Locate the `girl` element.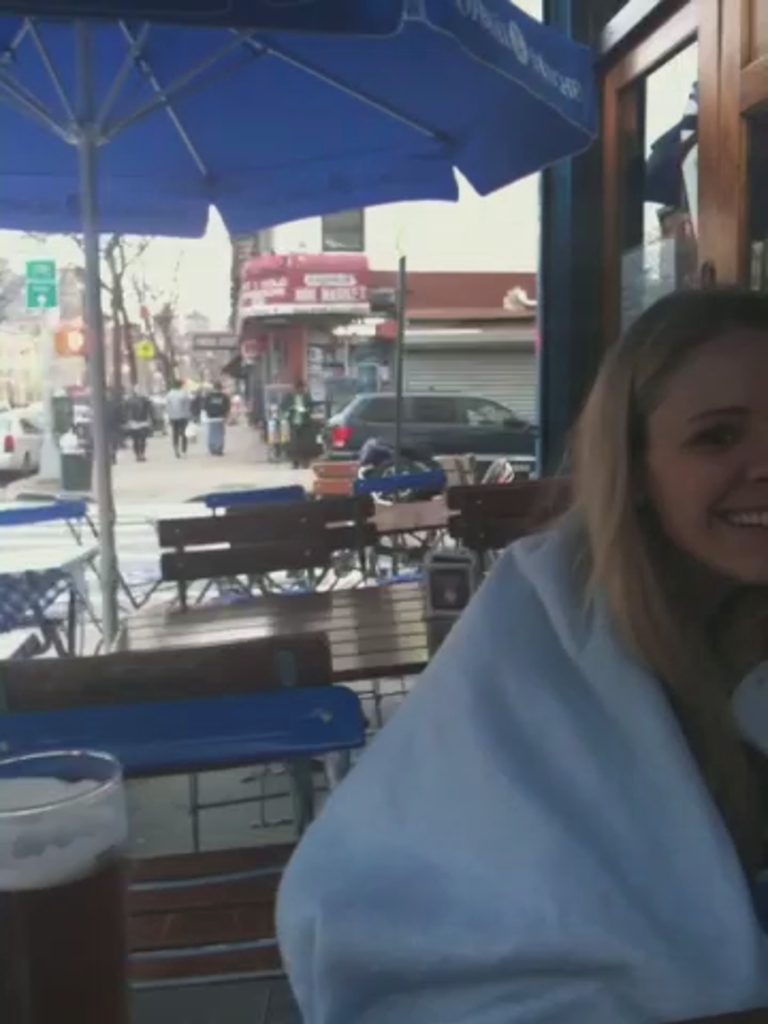
Element bbox: select_region(277, 290, 766, 1022).
